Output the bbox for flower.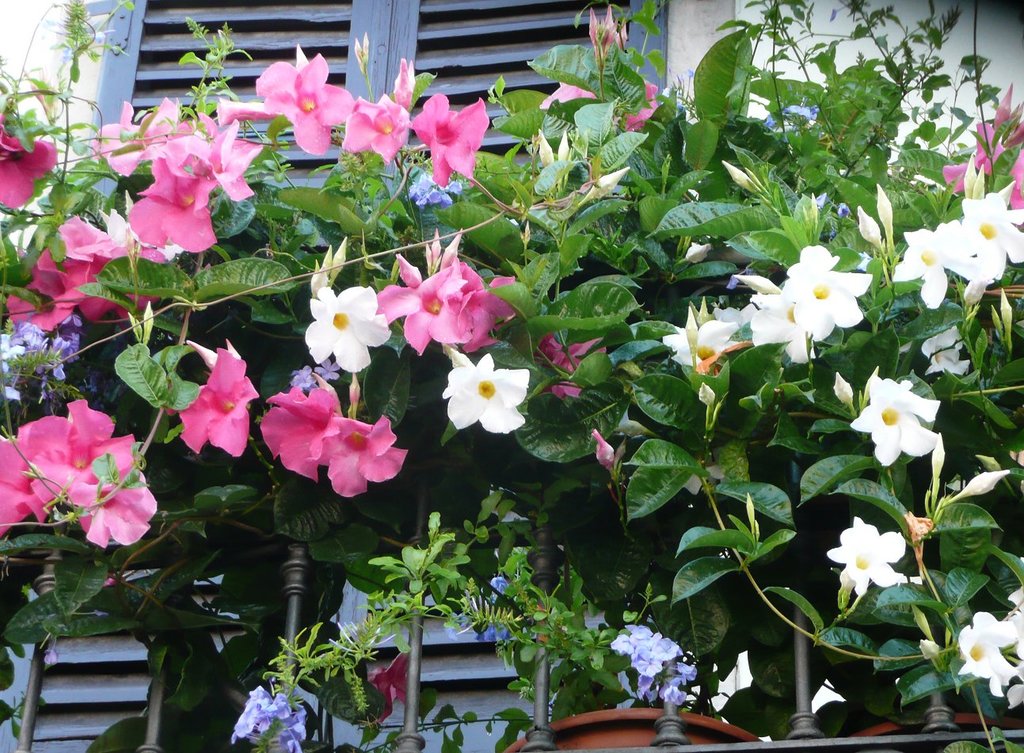
left=309, top=415, right=410, bottom=499.
